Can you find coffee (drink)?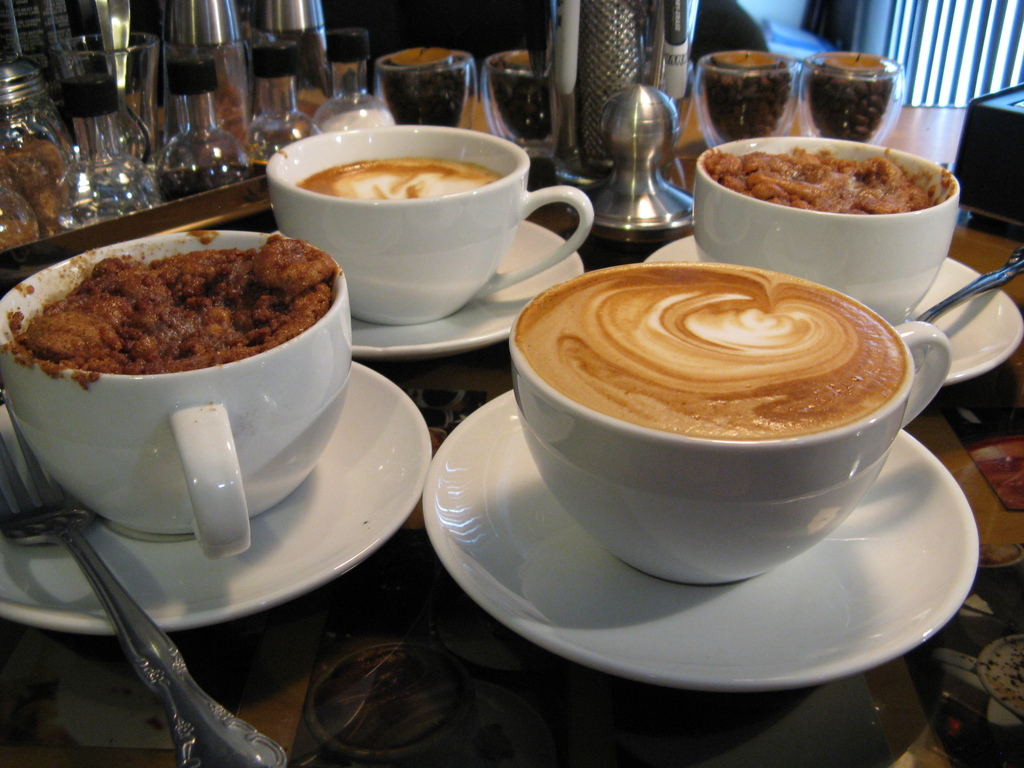
Yes, bounding box: Rect(282, 154, 494, 209).
